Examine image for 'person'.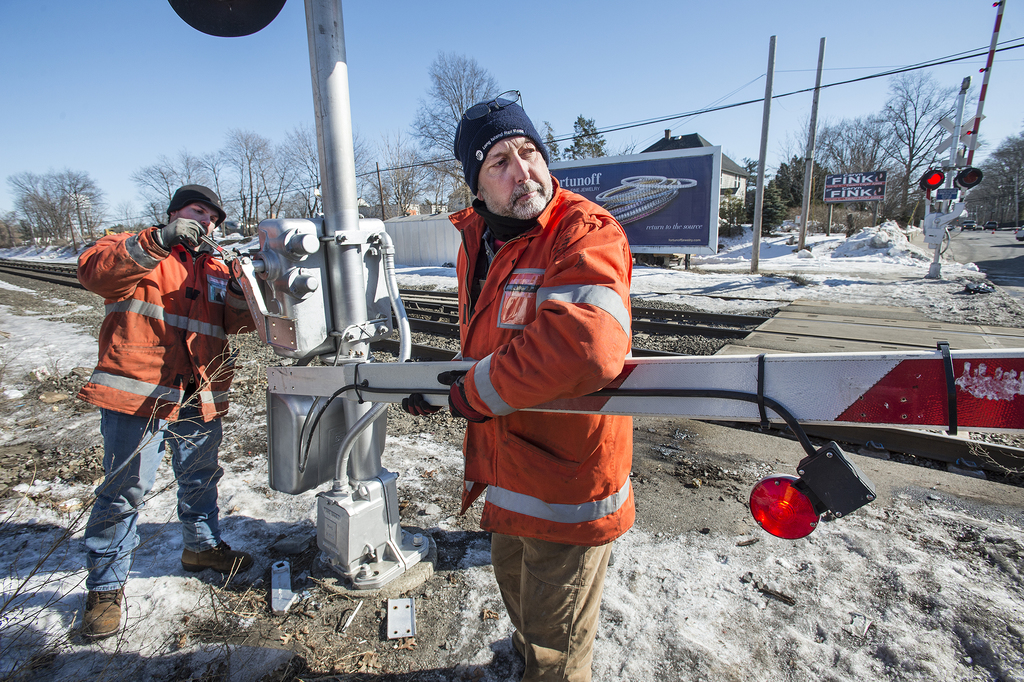
Examination result: region(77, 181, 249, 651).
